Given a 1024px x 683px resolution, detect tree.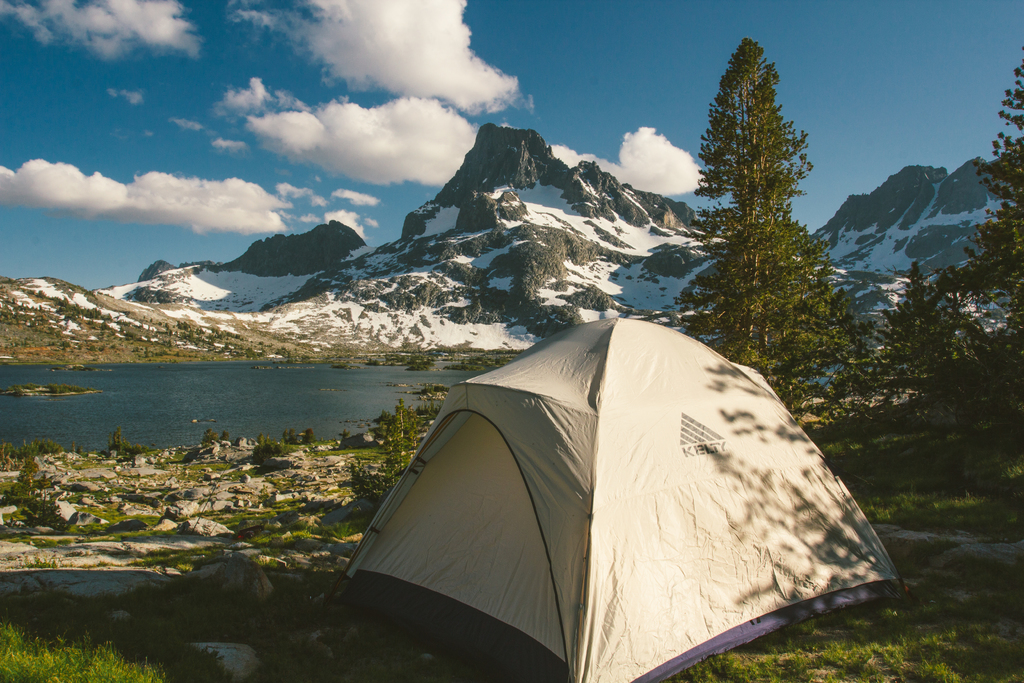
bbox=[899, 51, 1023, 407].
